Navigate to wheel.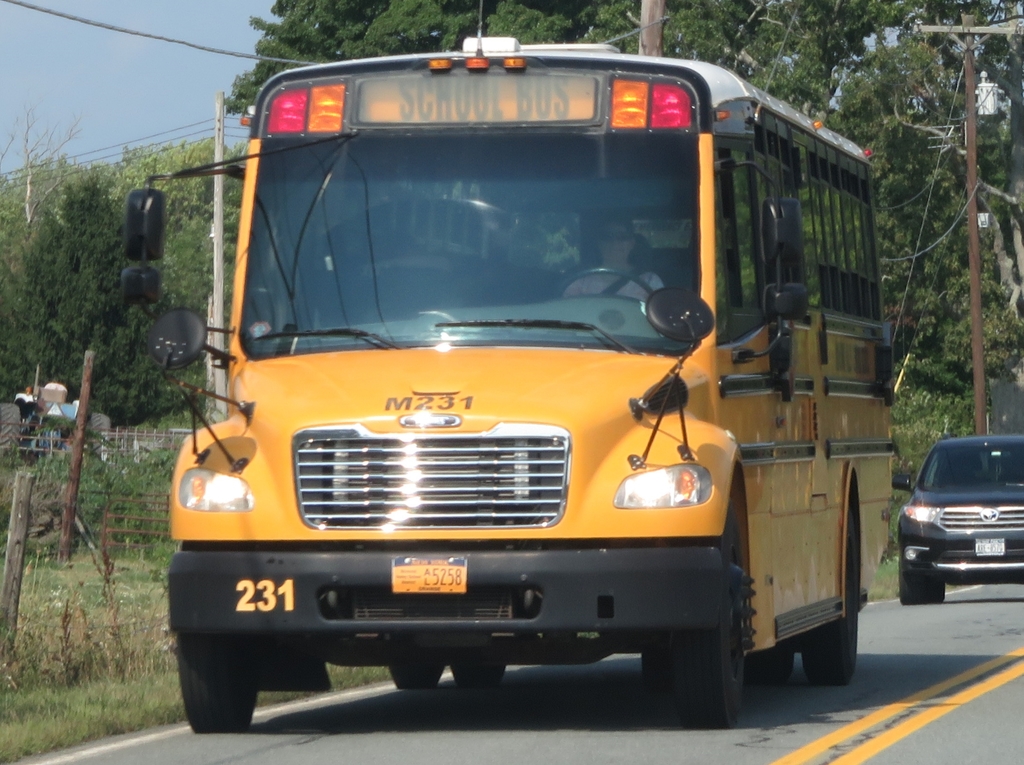
Navigation target: pyautogui.locateOnScreen(897, 547, 932, 606).
